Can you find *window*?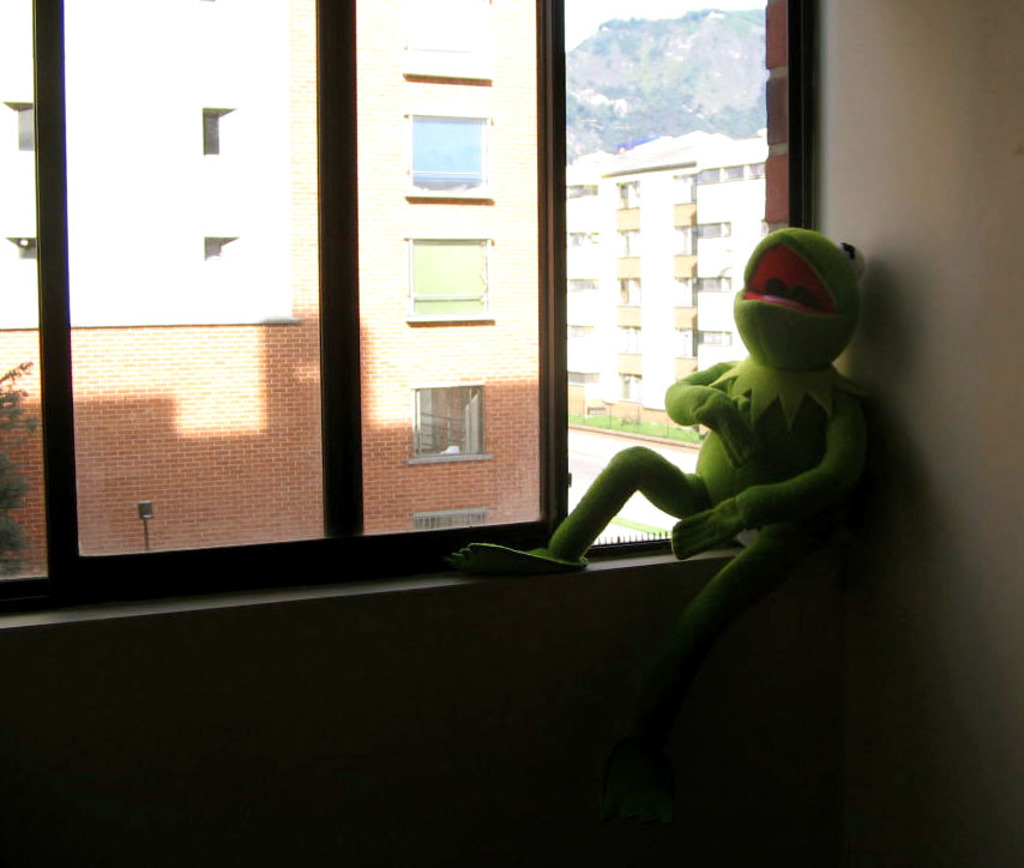
Yes, bounding box: {"left": 402, "top": 0, "right": 496, "bottom": 80}.
